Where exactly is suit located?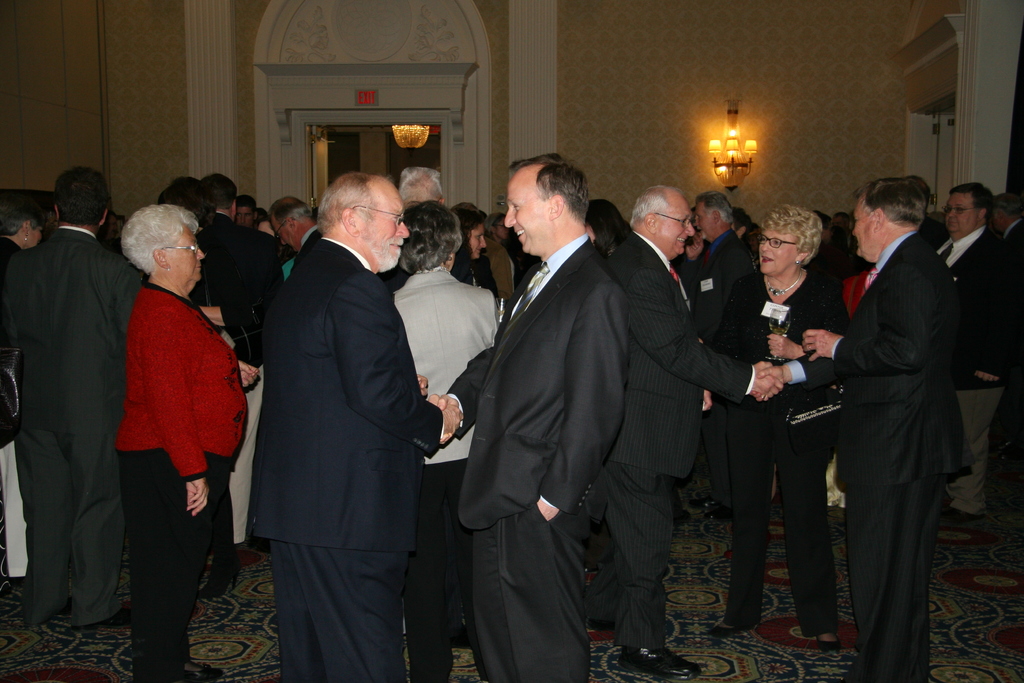
Its bounding box is 698/270/848/636.
